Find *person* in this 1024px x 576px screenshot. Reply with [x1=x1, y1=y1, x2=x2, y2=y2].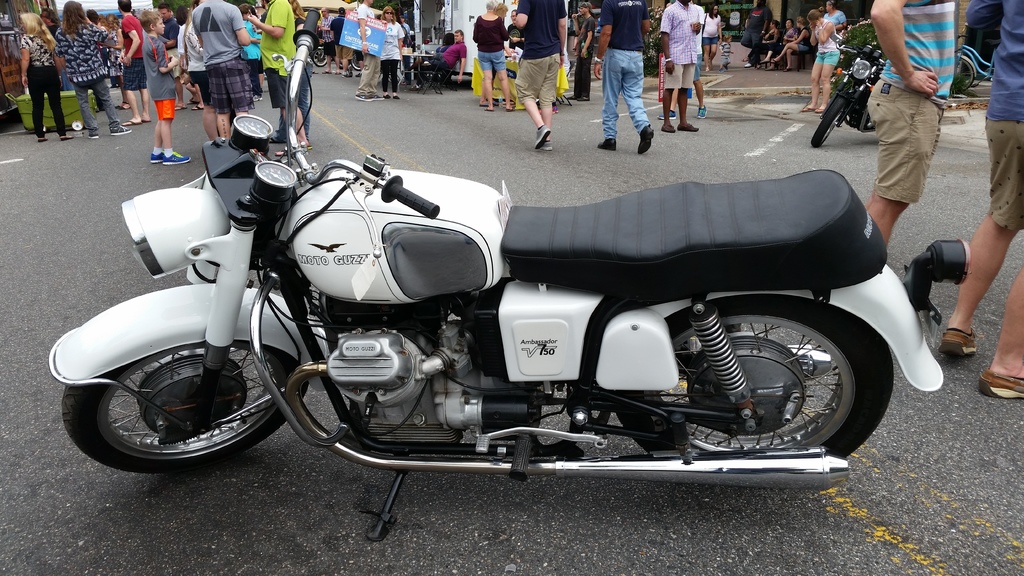
[x1=597, y1=0, x2=655, y2=155].
